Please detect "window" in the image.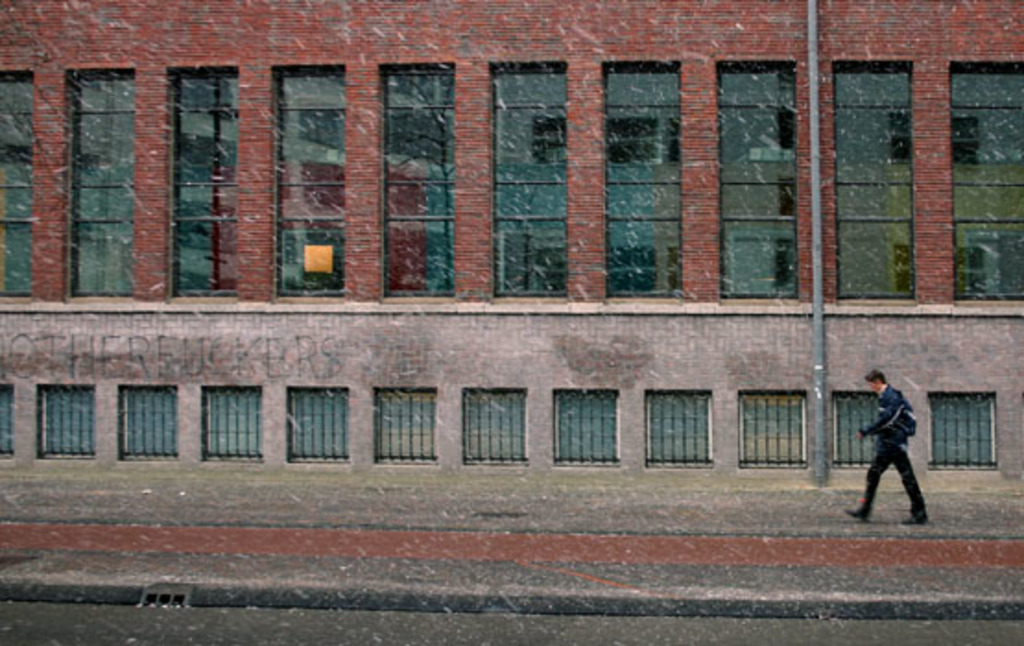
{"x1": 926, "y1": 393, "x2": 993, "y2": 471}.
